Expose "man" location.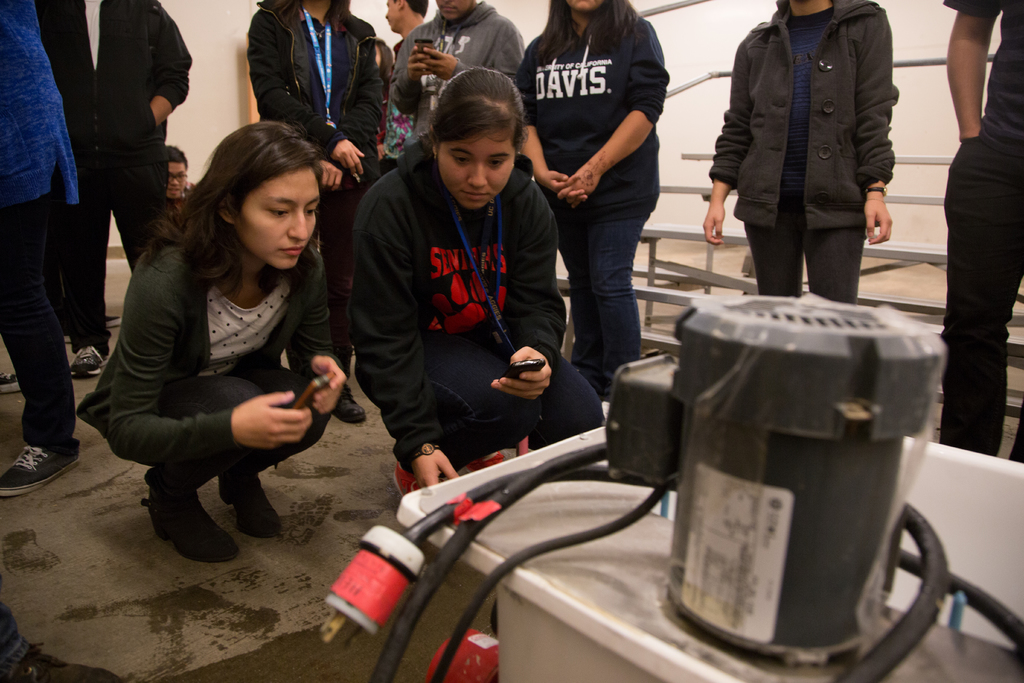
Exposed at 31,0,201,372.
